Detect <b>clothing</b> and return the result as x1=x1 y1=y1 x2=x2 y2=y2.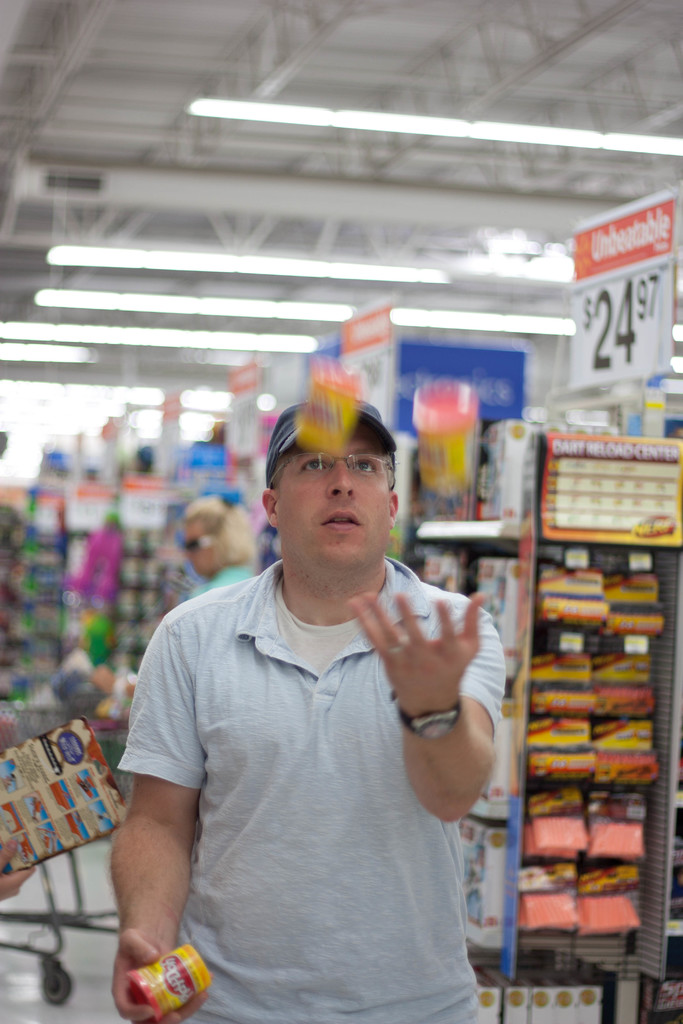
x1=112 y1=531 x2=511 y2=1005.
